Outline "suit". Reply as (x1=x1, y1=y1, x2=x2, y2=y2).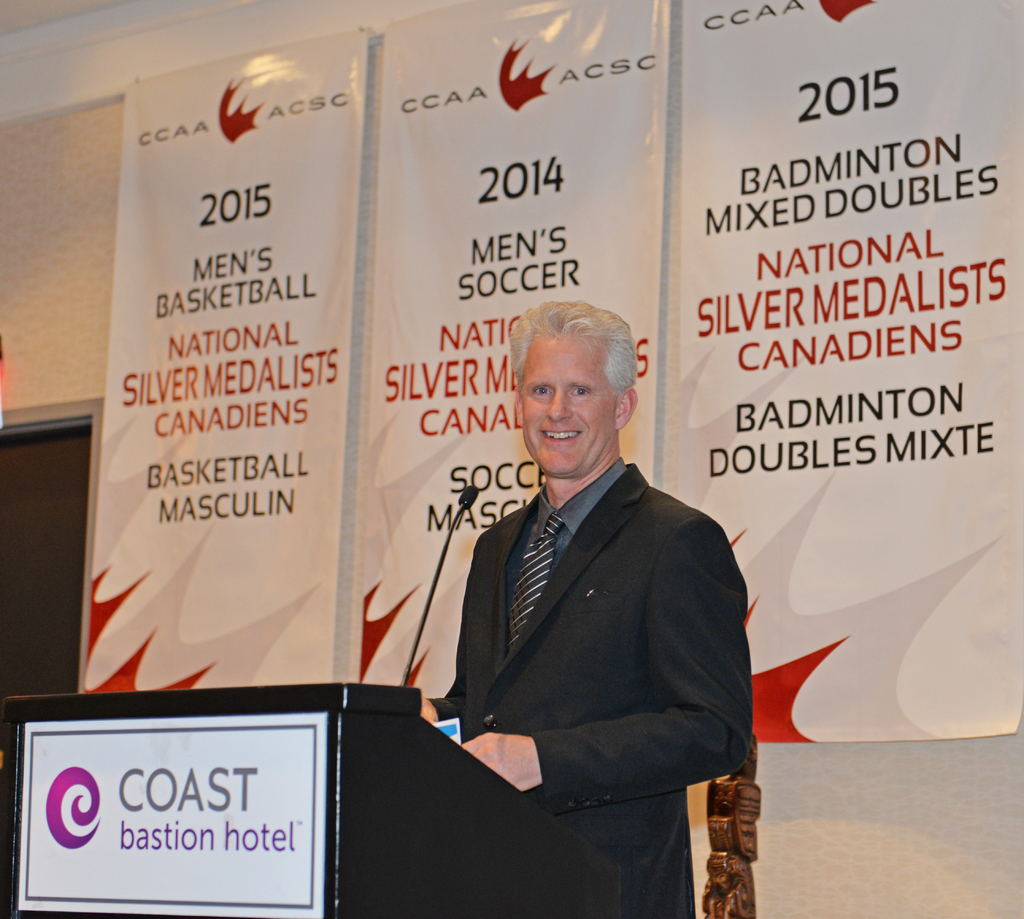
(x1=402, y1=397, x2=683, y2=854).
